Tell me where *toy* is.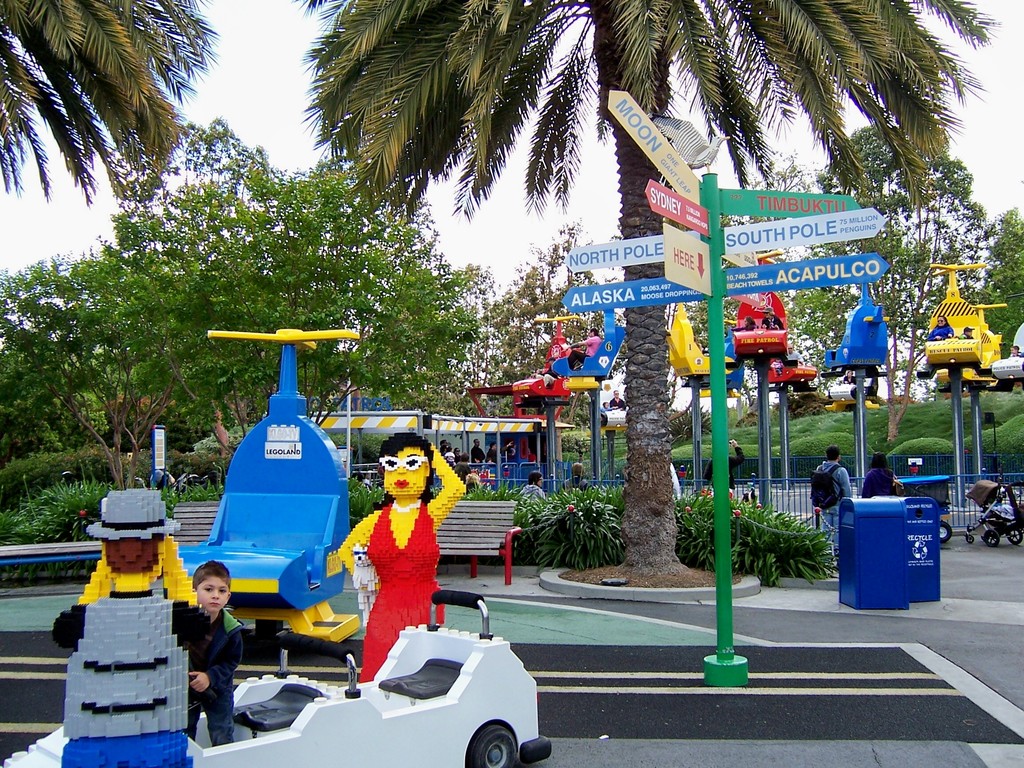
*toy* is at box=[176, 328, 360, 643].
